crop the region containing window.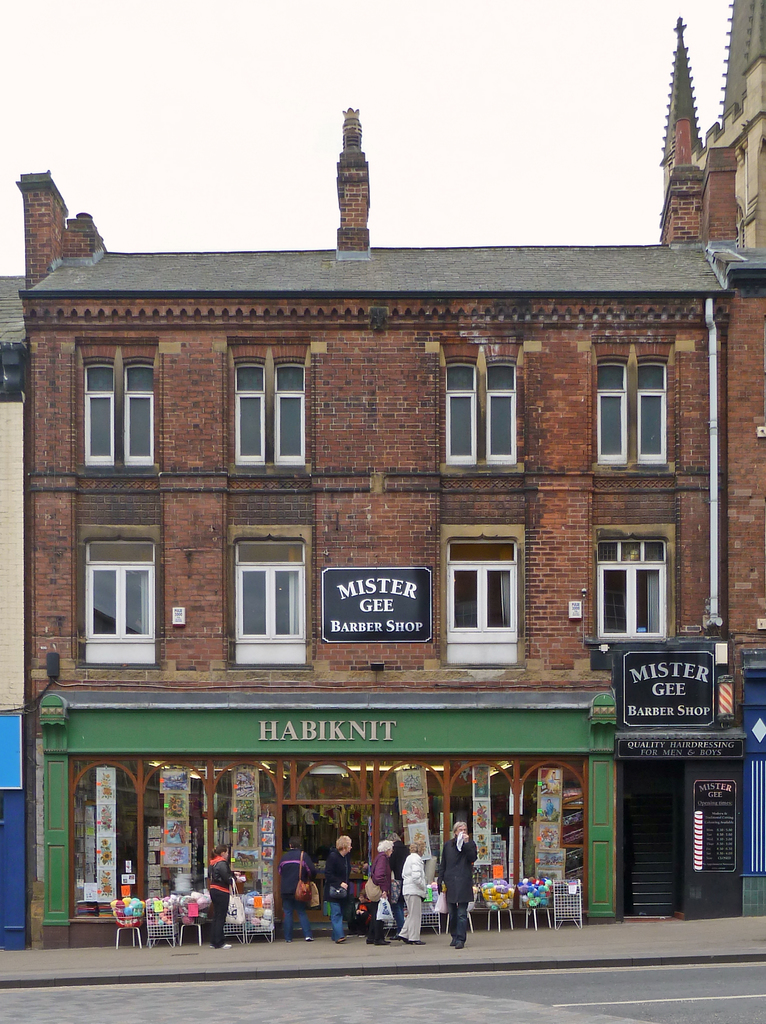
Crop region: x1=449 y1=536 x2=519 y2=641.
